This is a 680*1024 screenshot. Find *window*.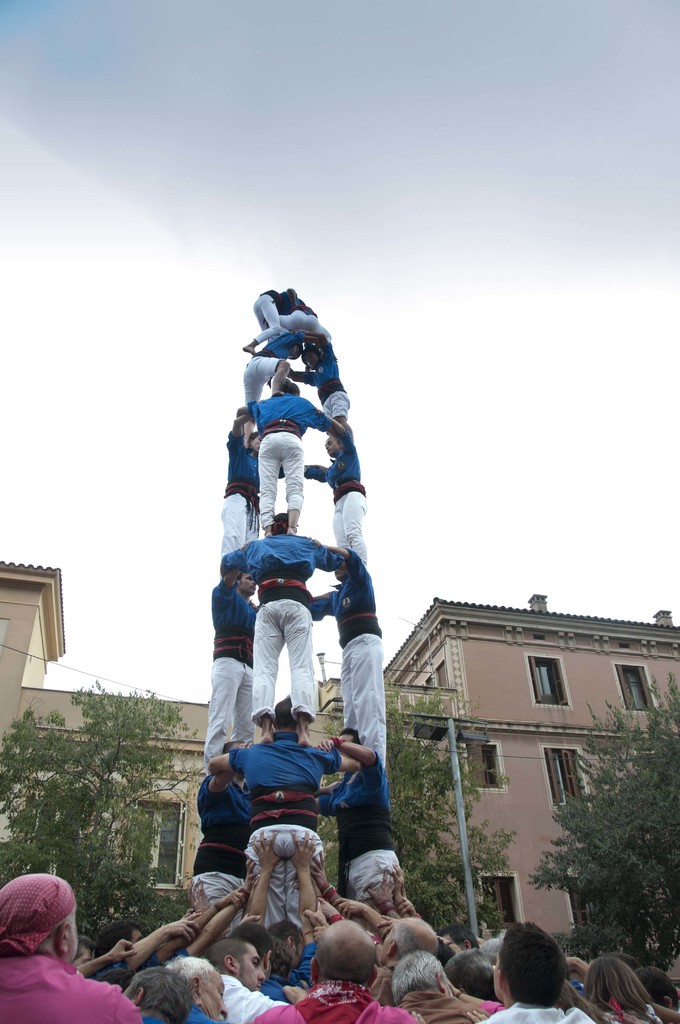
Bounding box: detection(457, 740, 509, 794).
